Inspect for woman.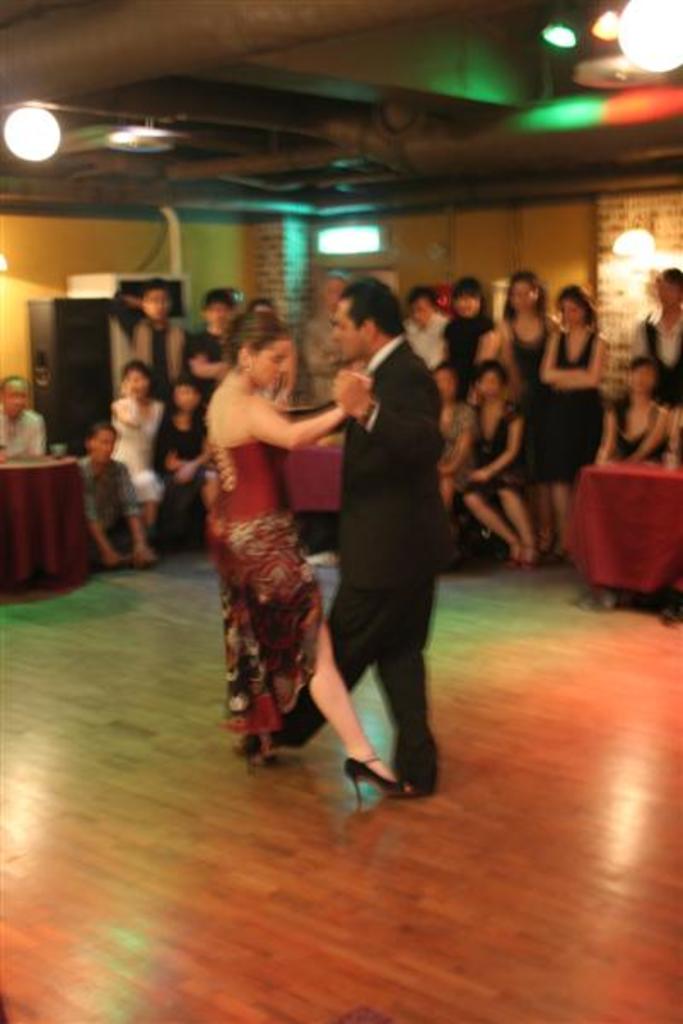
Inspection: 534,275,606,548.
